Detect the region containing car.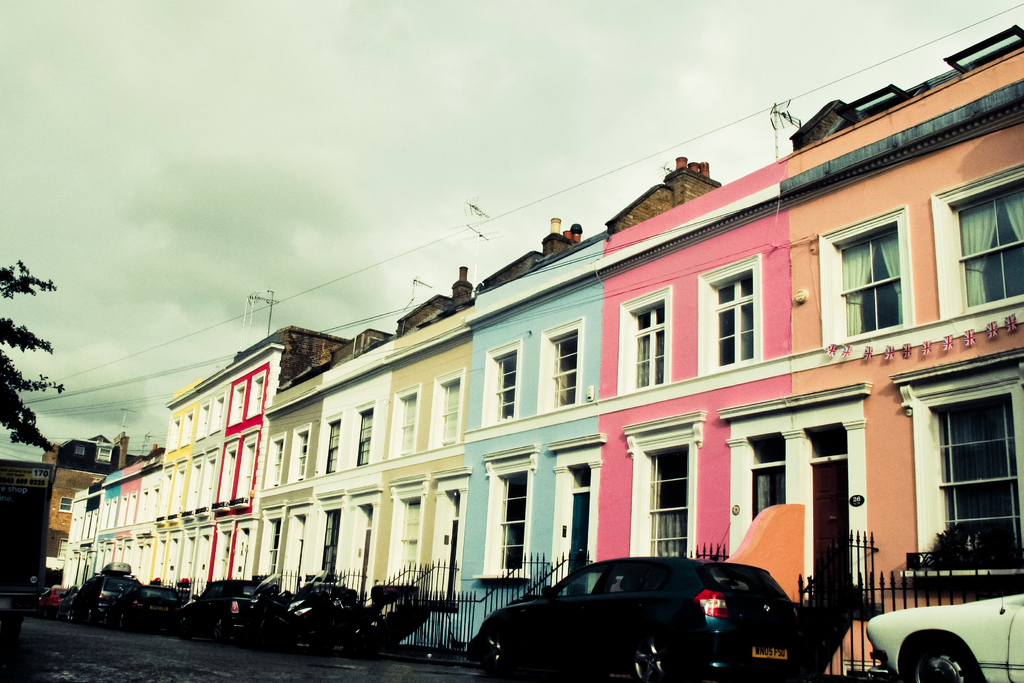
470:559:803:682.
